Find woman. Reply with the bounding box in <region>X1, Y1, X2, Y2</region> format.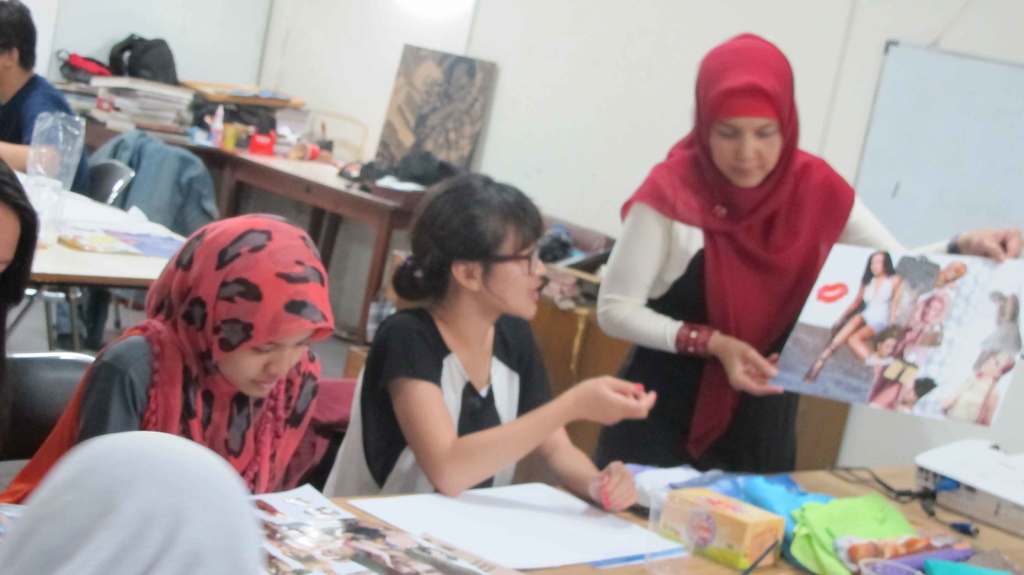
<region>0, 209, 336, 502</region>.
